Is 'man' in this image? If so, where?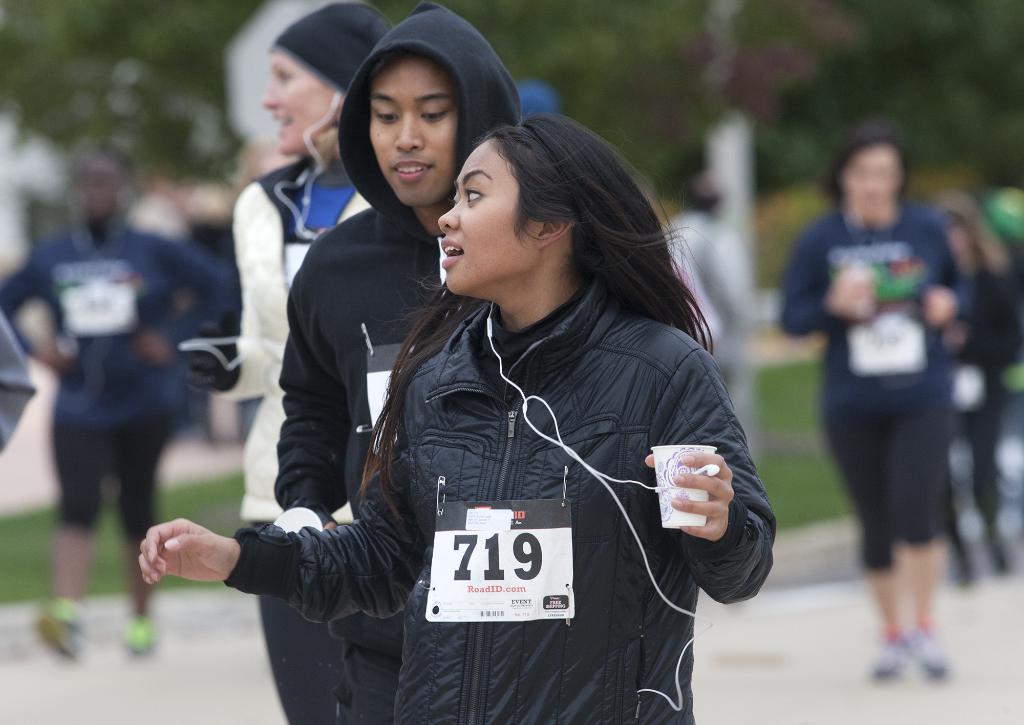
Yes, at left=783, top=138, right=998, bottom=660.
